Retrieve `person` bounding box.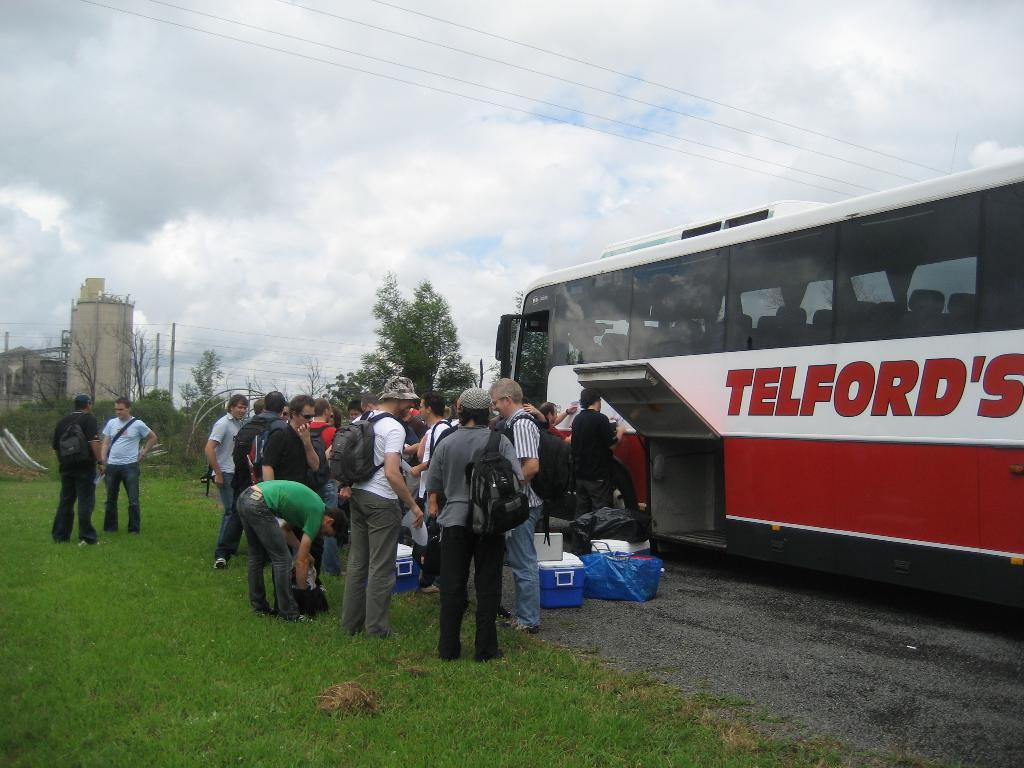
Bounding box: <box>575,389,640,514</box>.
